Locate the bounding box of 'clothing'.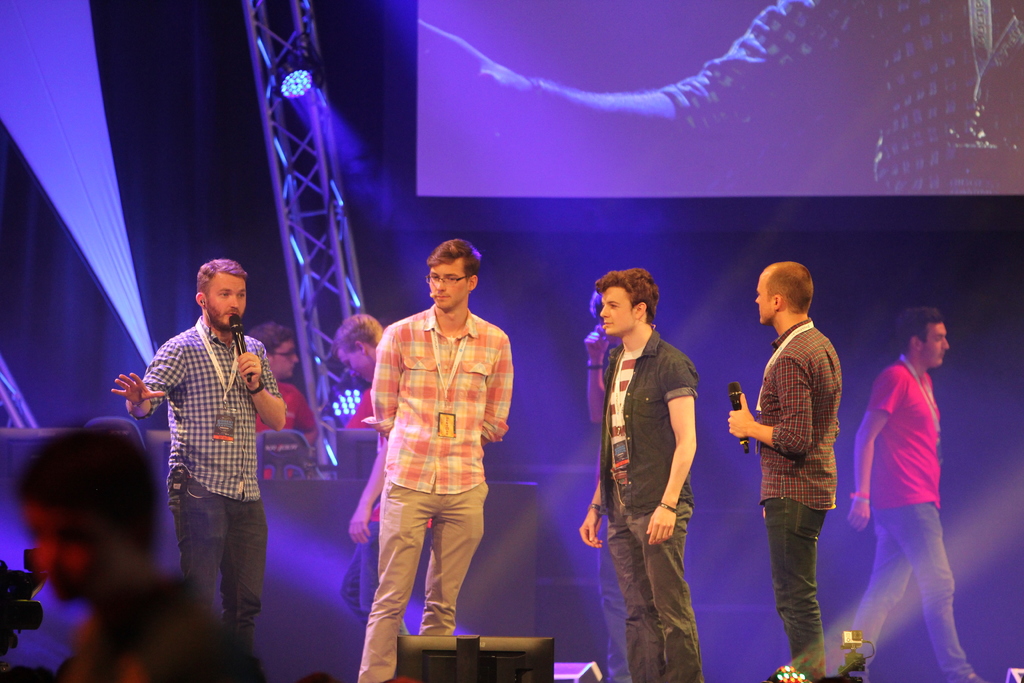
Bounding box: [358, 474, 486, 682].
